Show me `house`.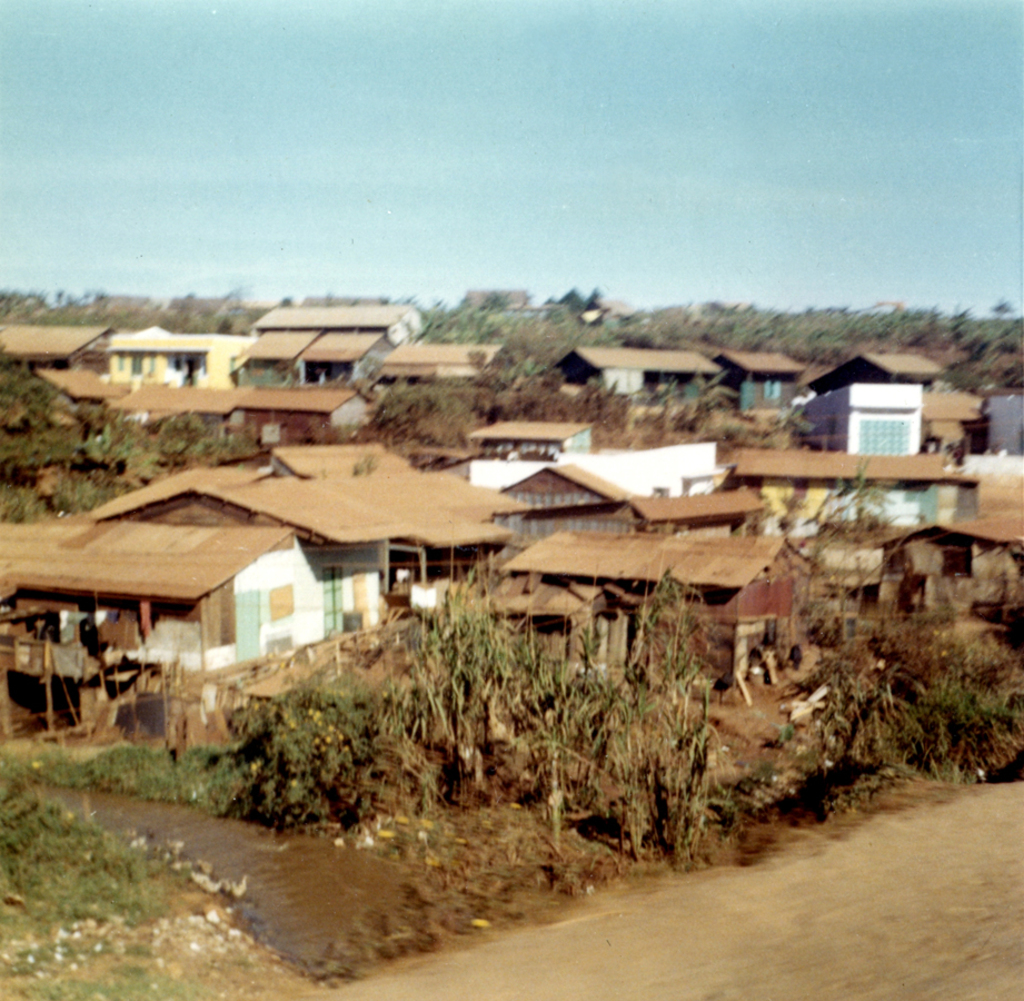
`house` is here: [left=811, top=344, right=946, bottom=398].
